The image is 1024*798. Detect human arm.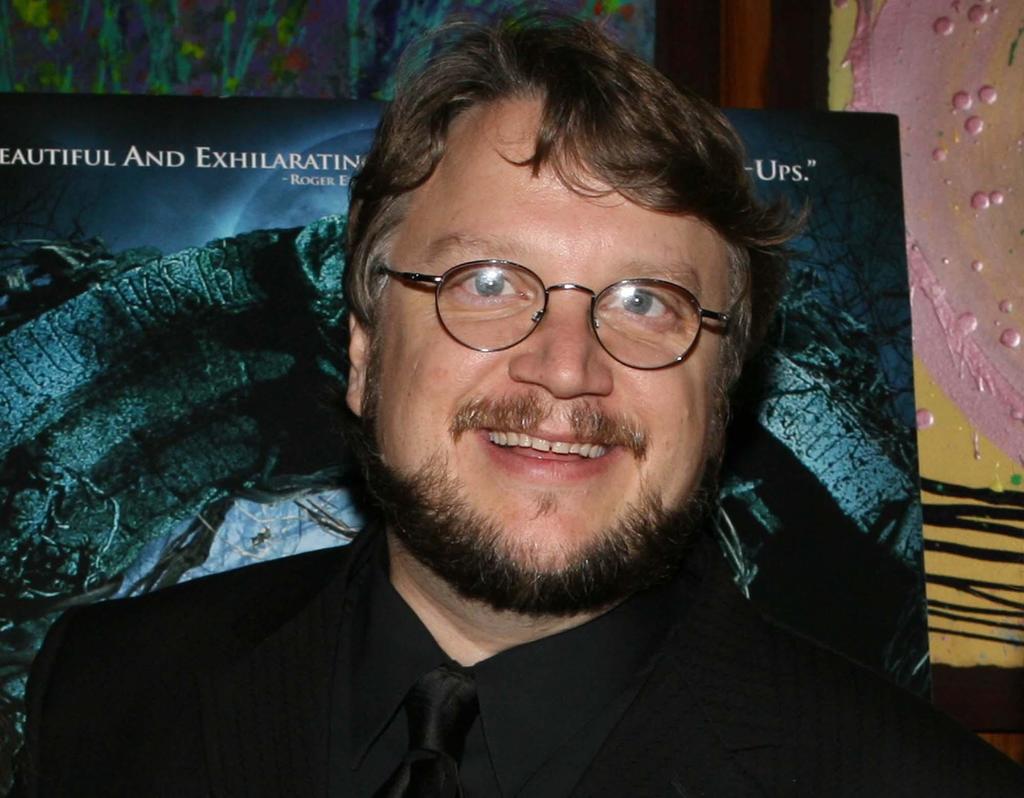
Detection: BBox(10, 609, 150, 794).
